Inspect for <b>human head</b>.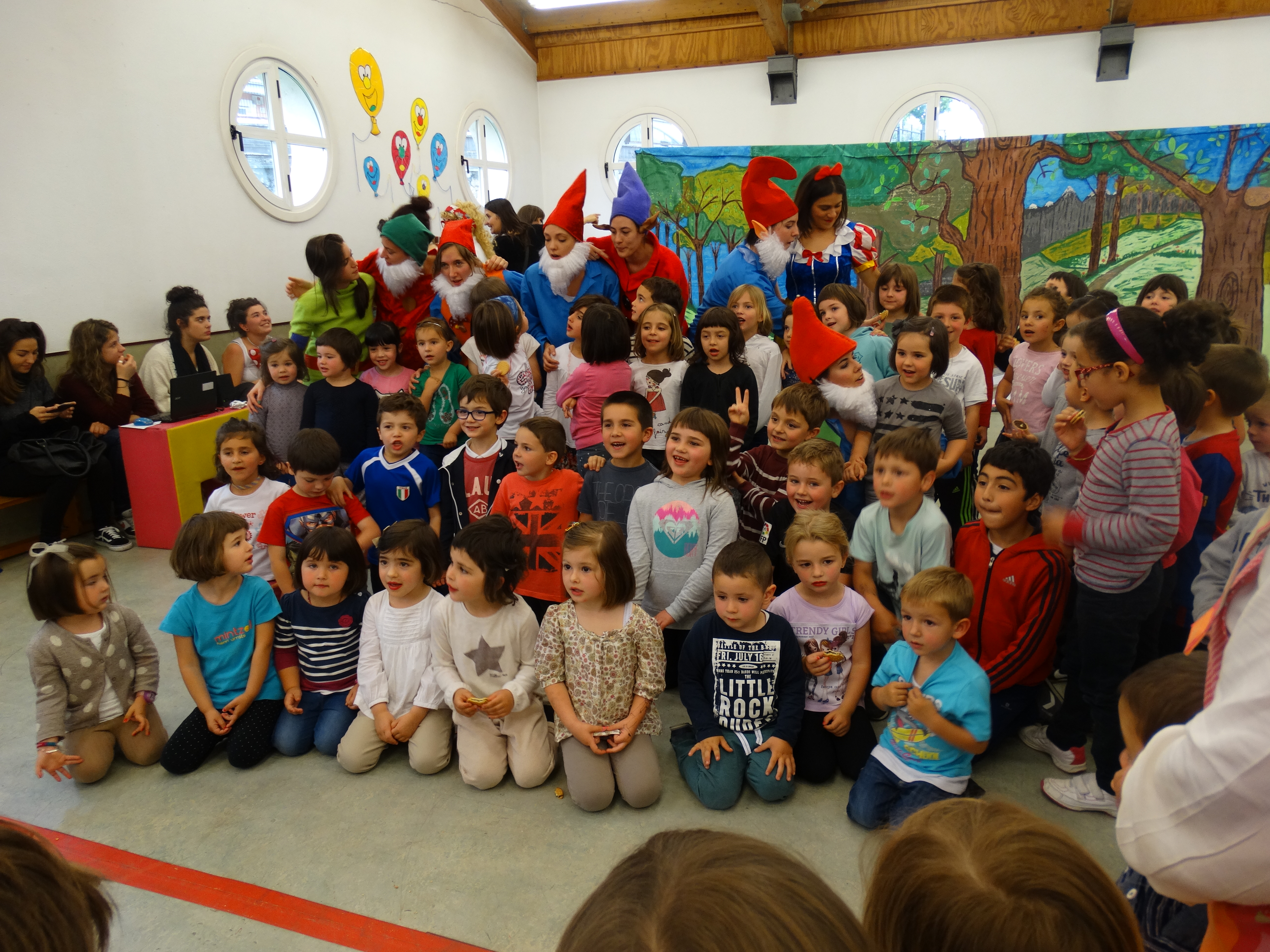
Inspection: region(73, 129, 89, 146).
